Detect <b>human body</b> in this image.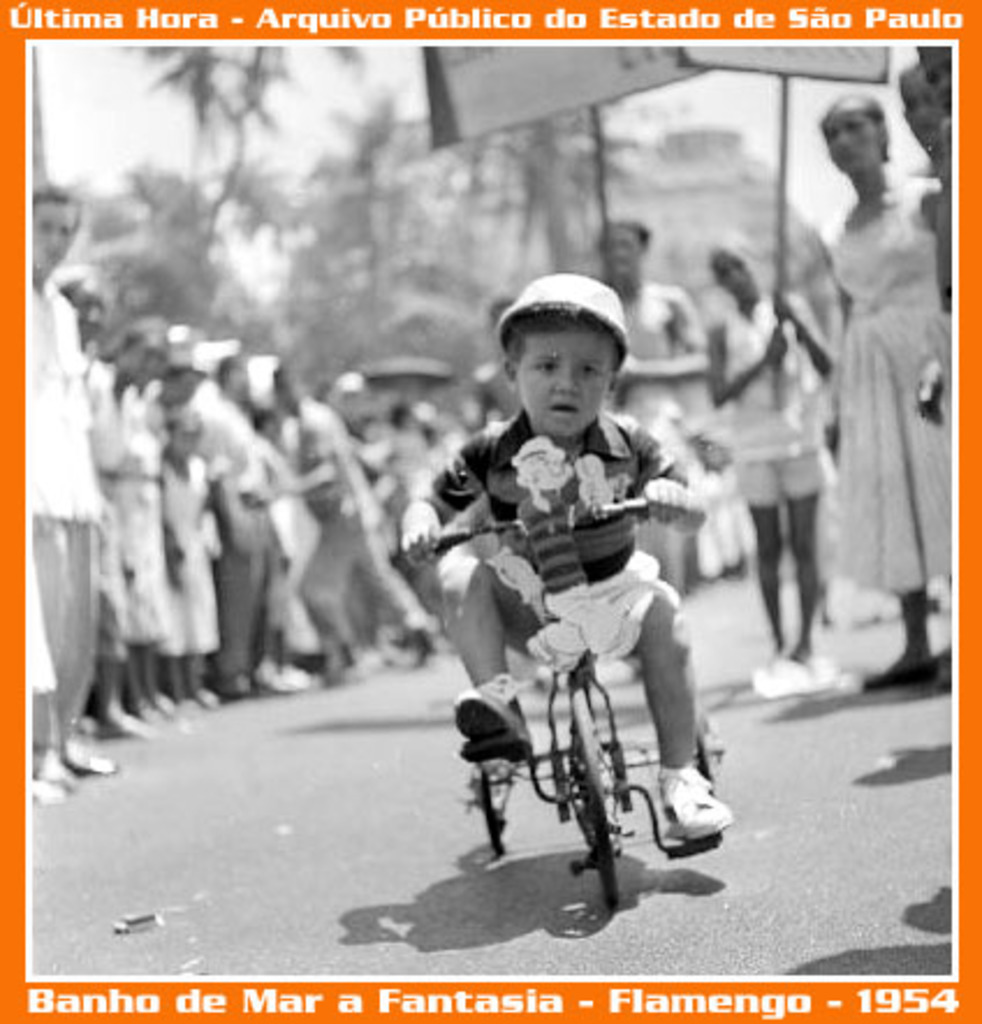
Detection: l=818, t=171, r=950, b=693.
